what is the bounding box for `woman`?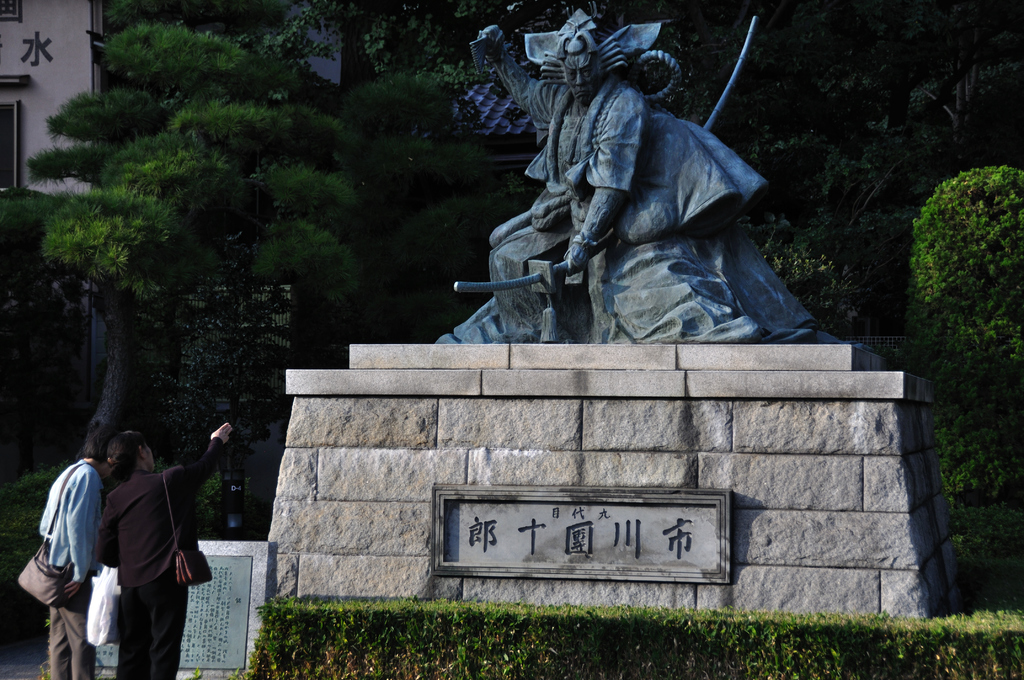
[70, 410, 211, 670].
